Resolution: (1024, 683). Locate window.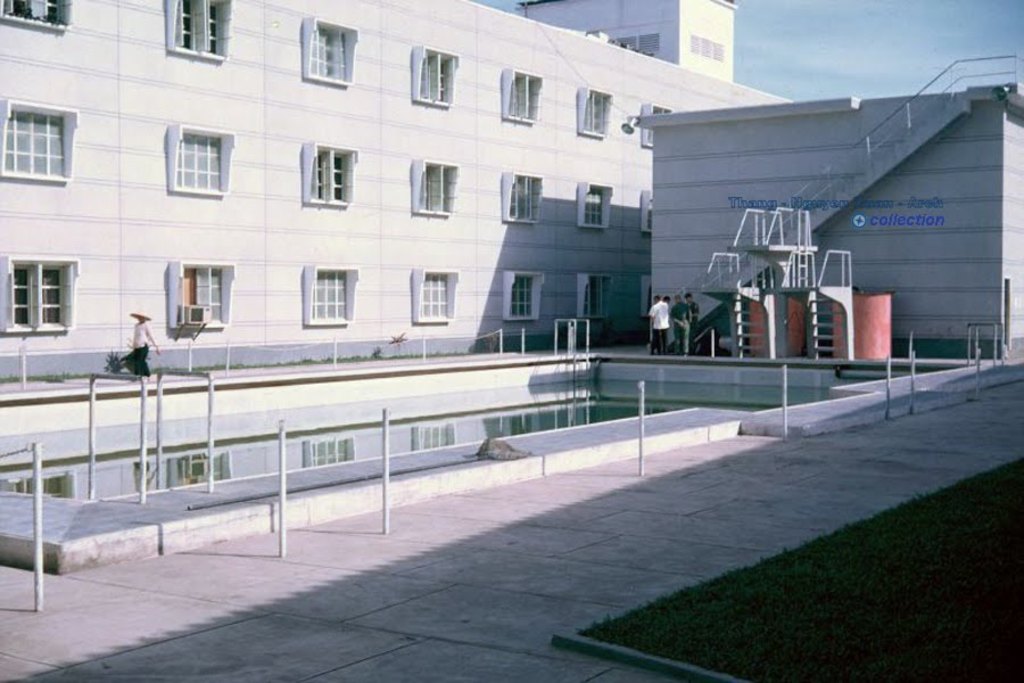
x1=411 y1=41 x2=454 y2=109.
